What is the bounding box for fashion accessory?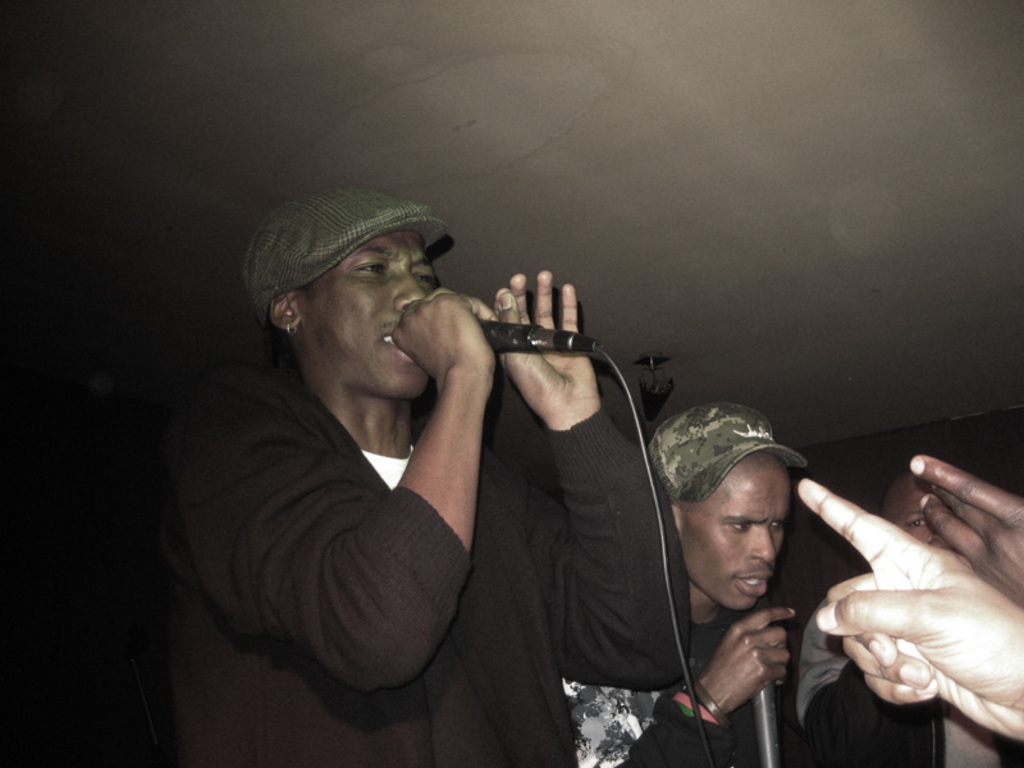
(left=284, top=315, right=303, bottom=339).
